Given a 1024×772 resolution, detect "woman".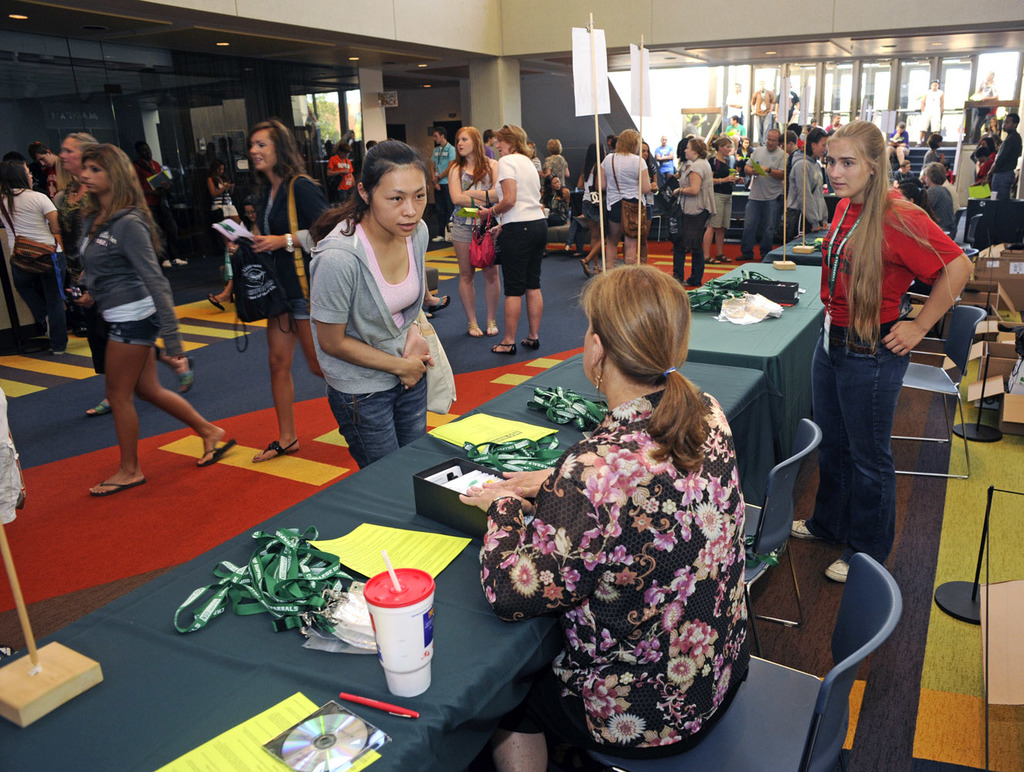
<region>707, 131, 743, 273</region>.
